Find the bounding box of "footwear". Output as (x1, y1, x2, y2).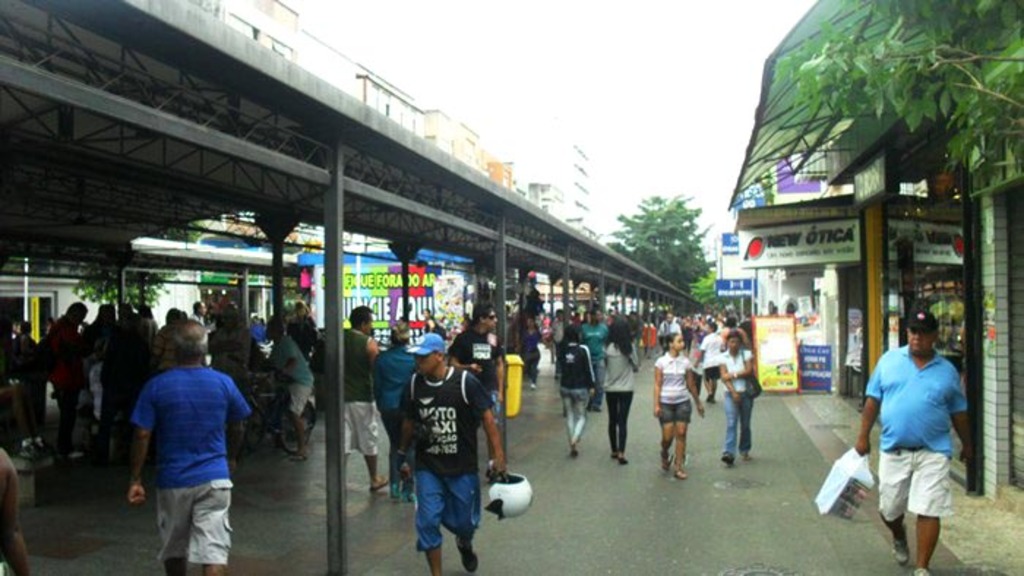
(591, 406, 598, 411).
